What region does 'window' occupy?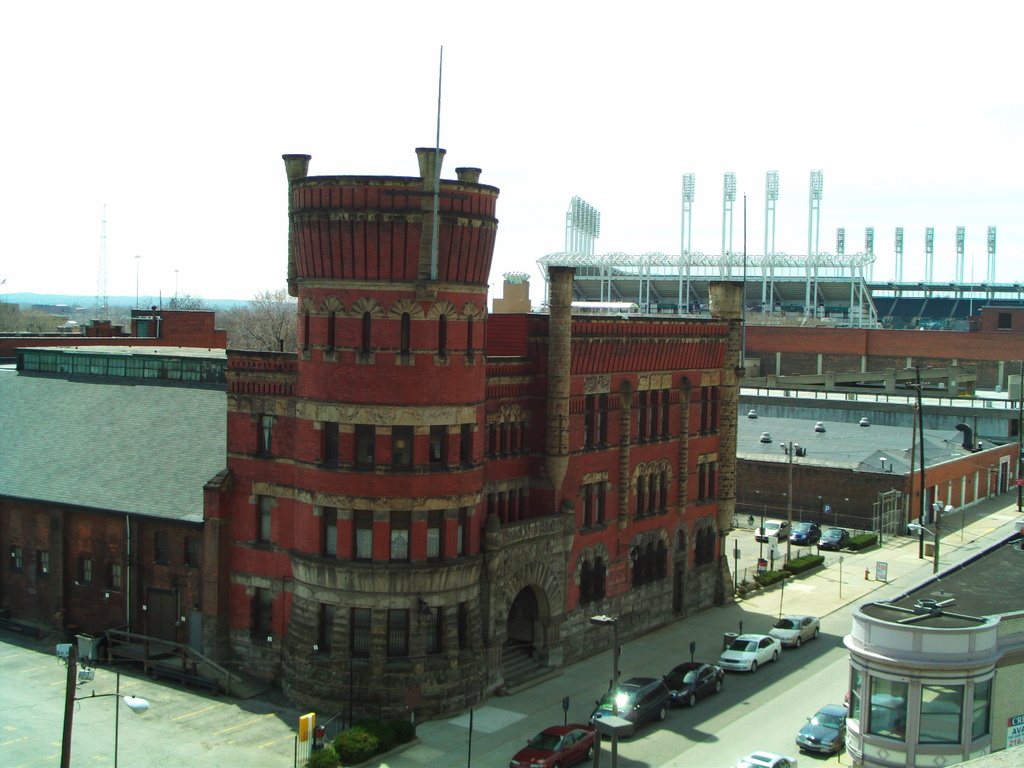
869, 675, 909, 741.
